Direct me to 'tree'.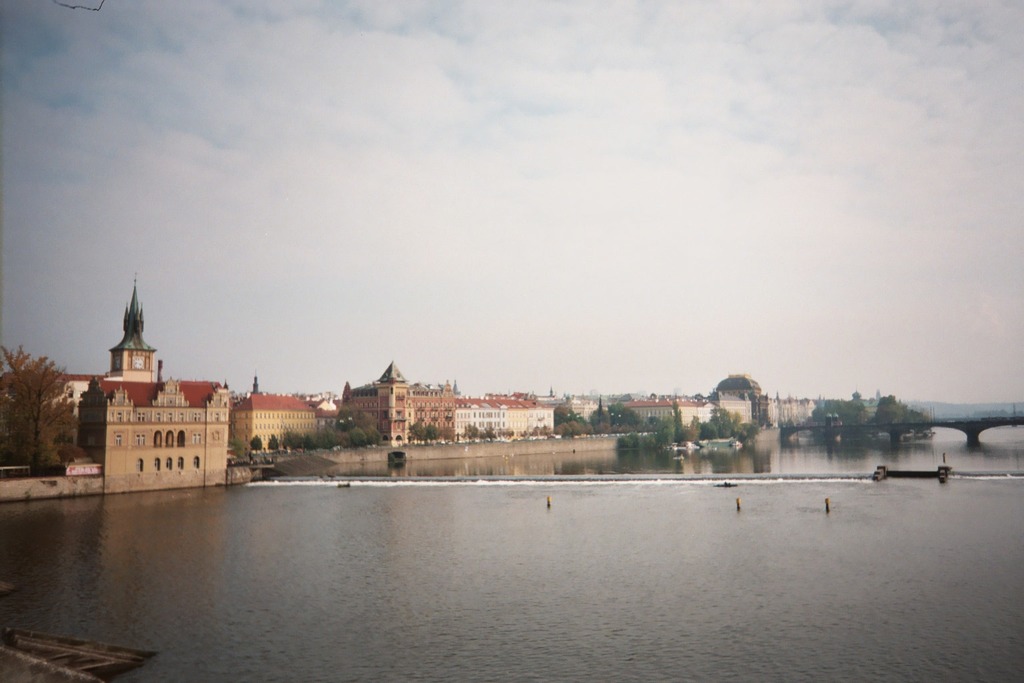
Direction: crop(425, 428, 444, 444).
